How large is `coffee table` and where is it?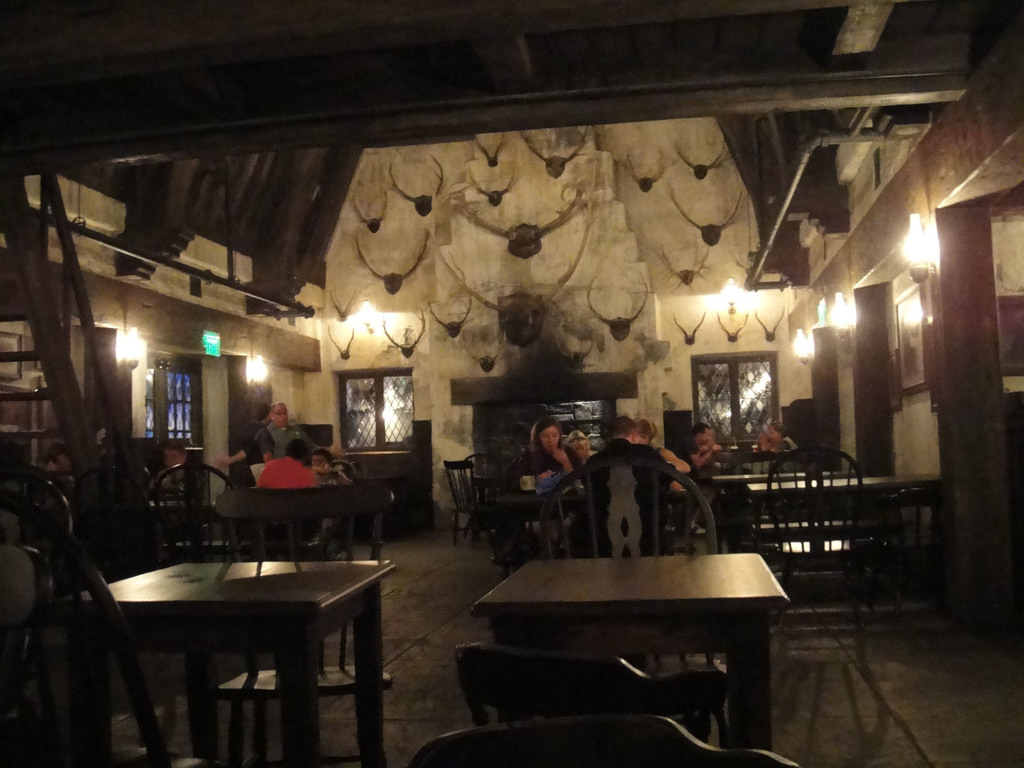
Bounding box: bbox=(747, 468, 952, 607).
